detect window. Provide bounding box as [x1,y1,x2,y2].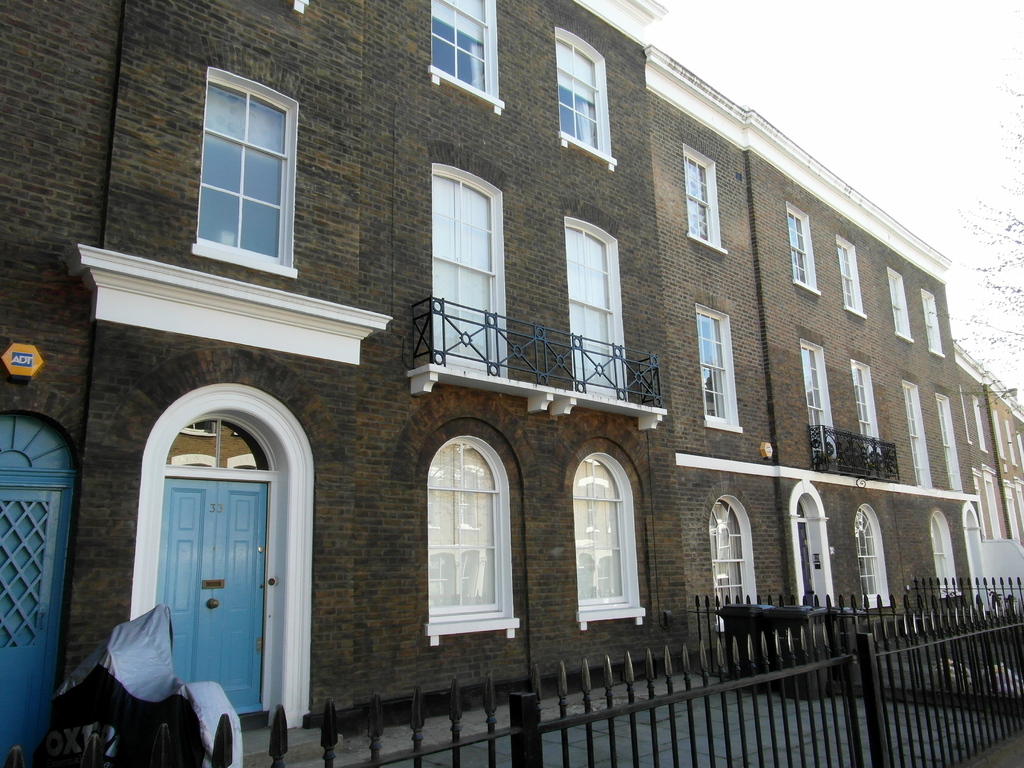
[797,328,835,460].
